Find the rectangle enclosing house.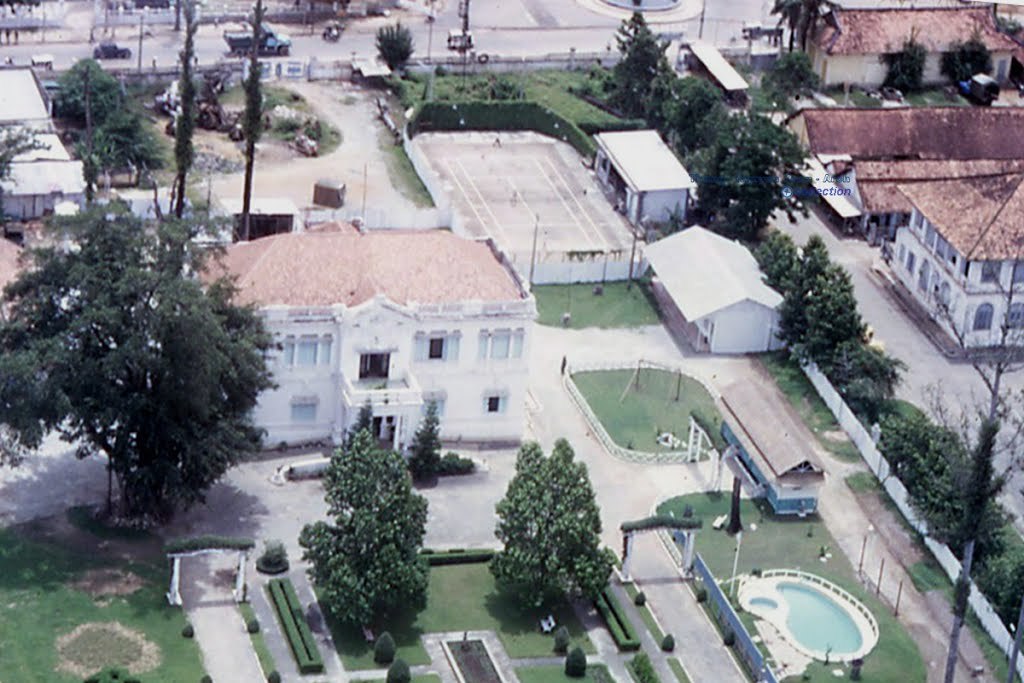
crop(0, 68, 52, 137).
